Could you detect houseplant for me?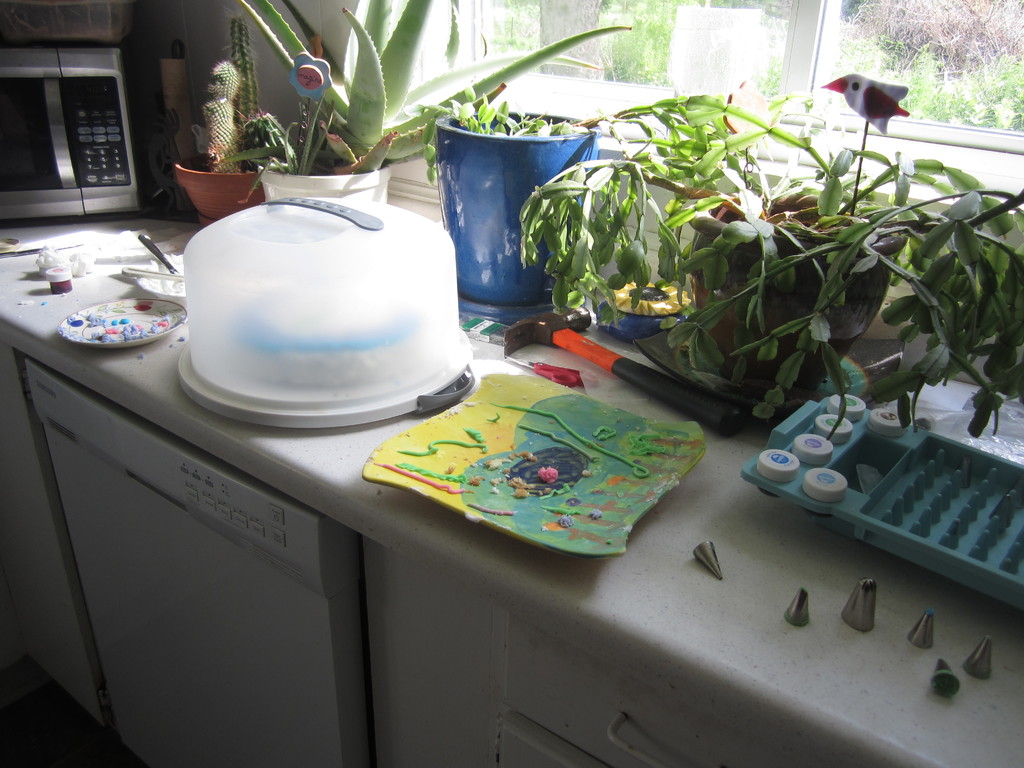
Detection result: (left=659, top=77, right=1023, bottom=419).
